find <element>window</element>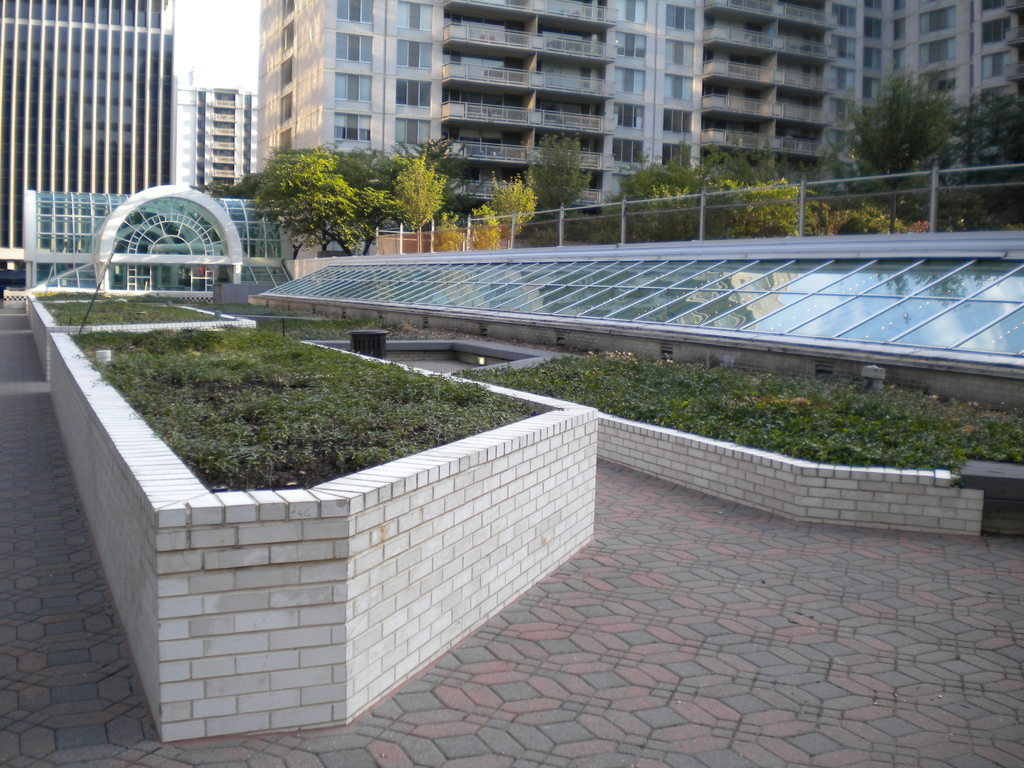
crop(863, 16, 883, 38)
